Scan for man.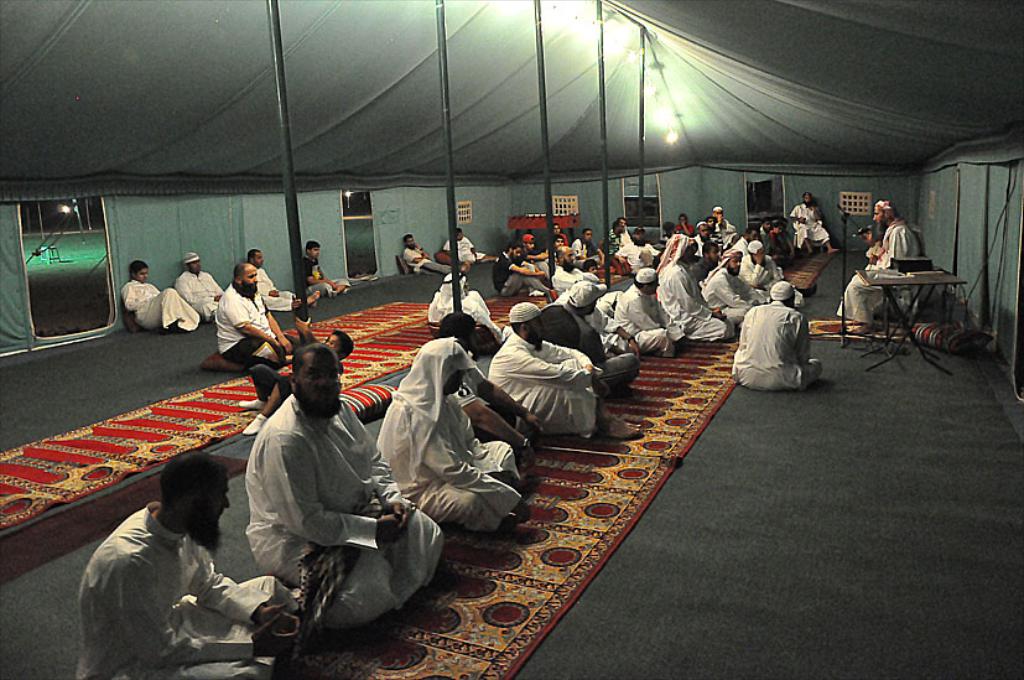
Scan result: [left=435, top=306, right=536, bottom=505].
